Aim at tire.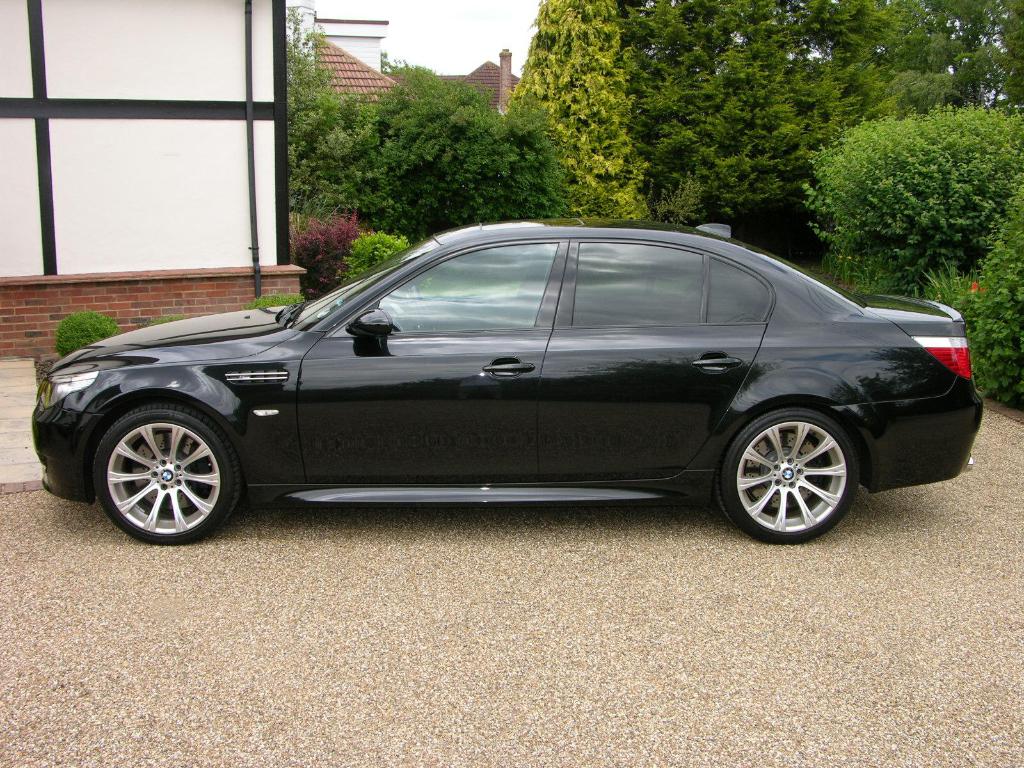
Aimed at (left=88, top=404, right=237, bottom=547).
